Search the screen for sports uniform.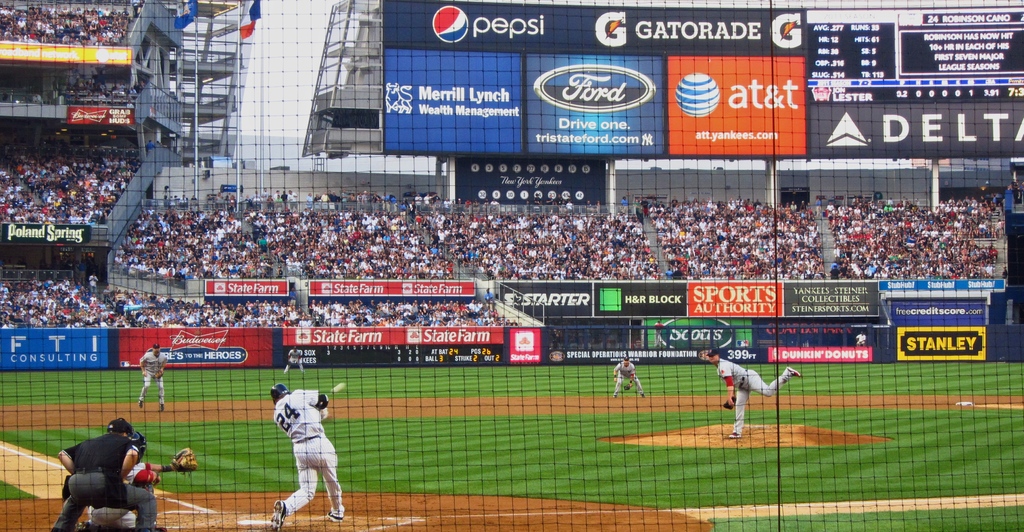
Found at bbox(137, 346, 168, 411).
